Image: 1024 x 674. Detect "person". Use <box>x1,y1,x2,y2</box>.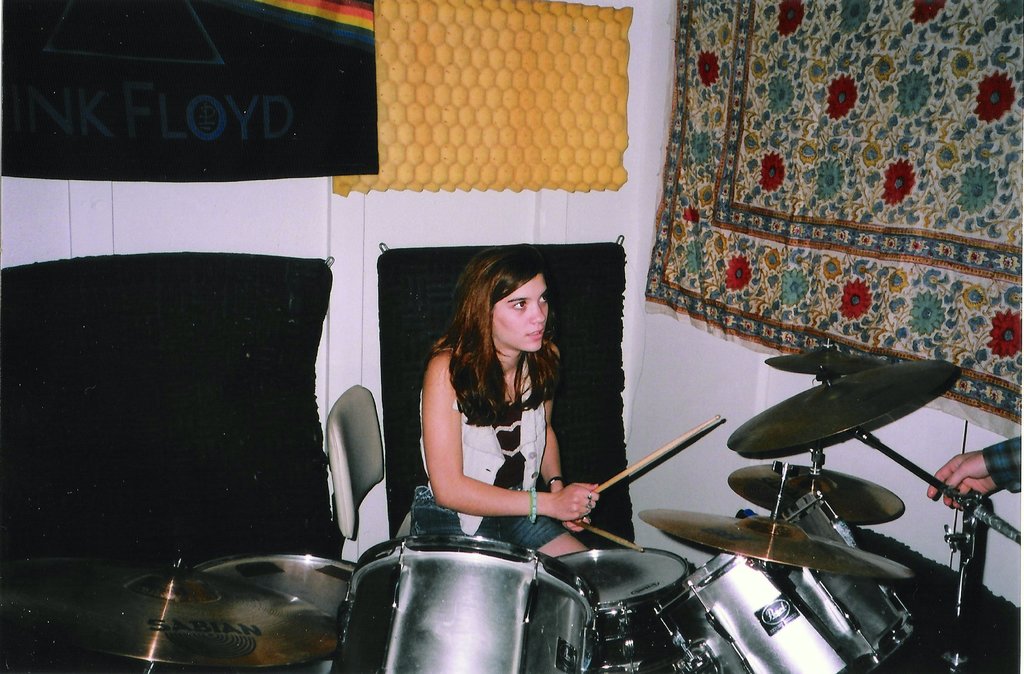
<box>415,254,601,563</box>.
